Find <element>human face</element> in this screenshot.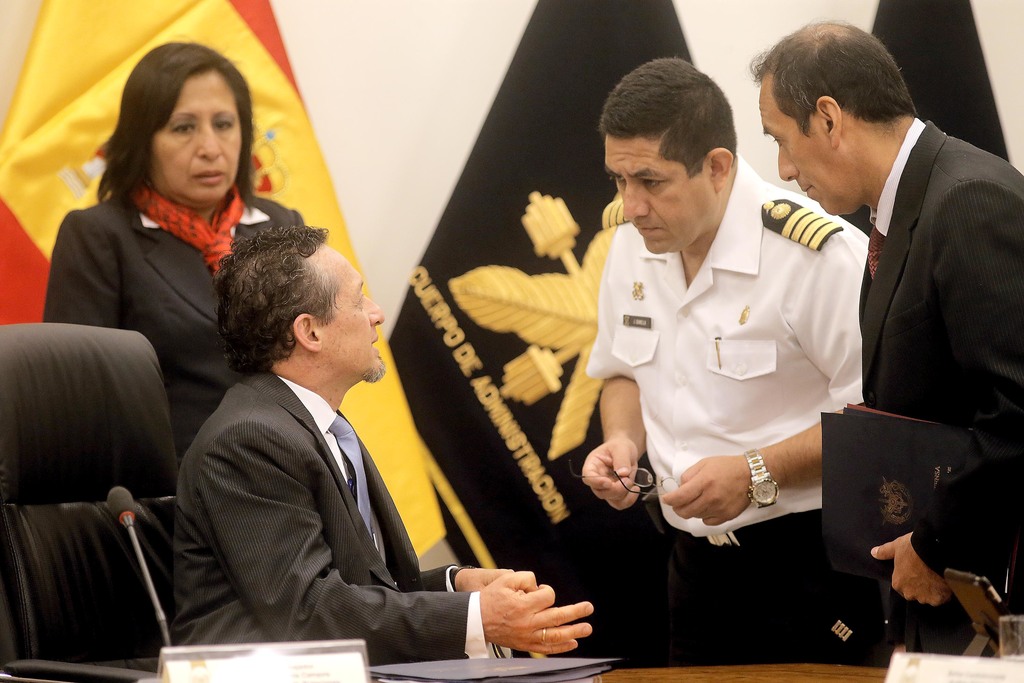
The bounding box for <element>human face</element> is bbox=[150, 70, 241, 209].
